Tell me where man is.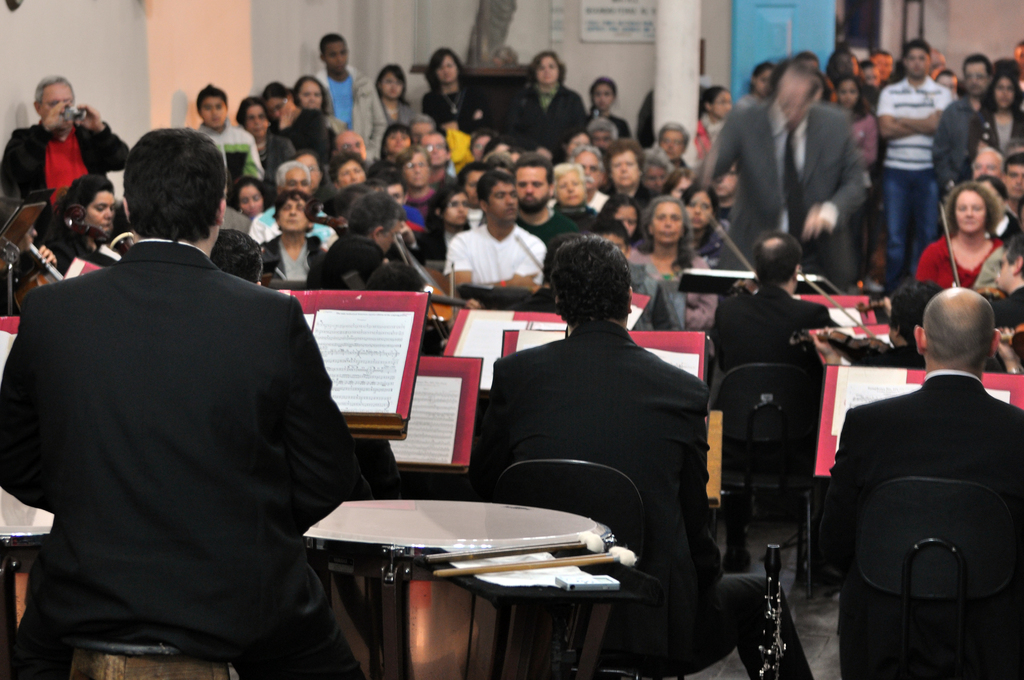
man is at pyautogui.locateOnScreen(1004, 159, 1023, 219).
